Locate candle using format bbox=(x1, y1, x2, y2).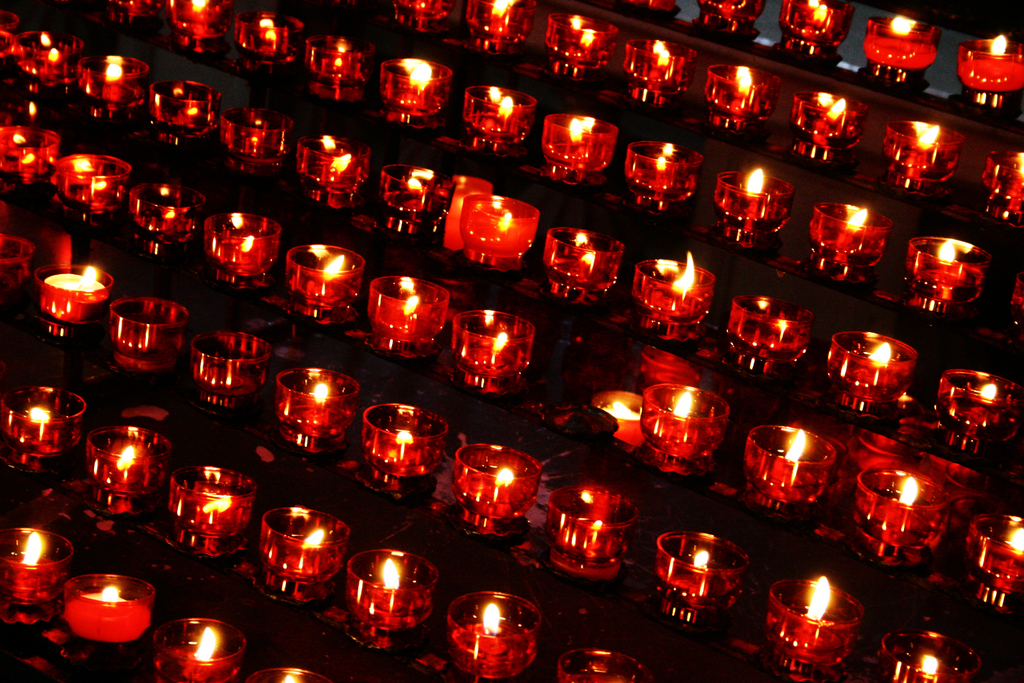
bbox=(0, 528, 73, 624).
